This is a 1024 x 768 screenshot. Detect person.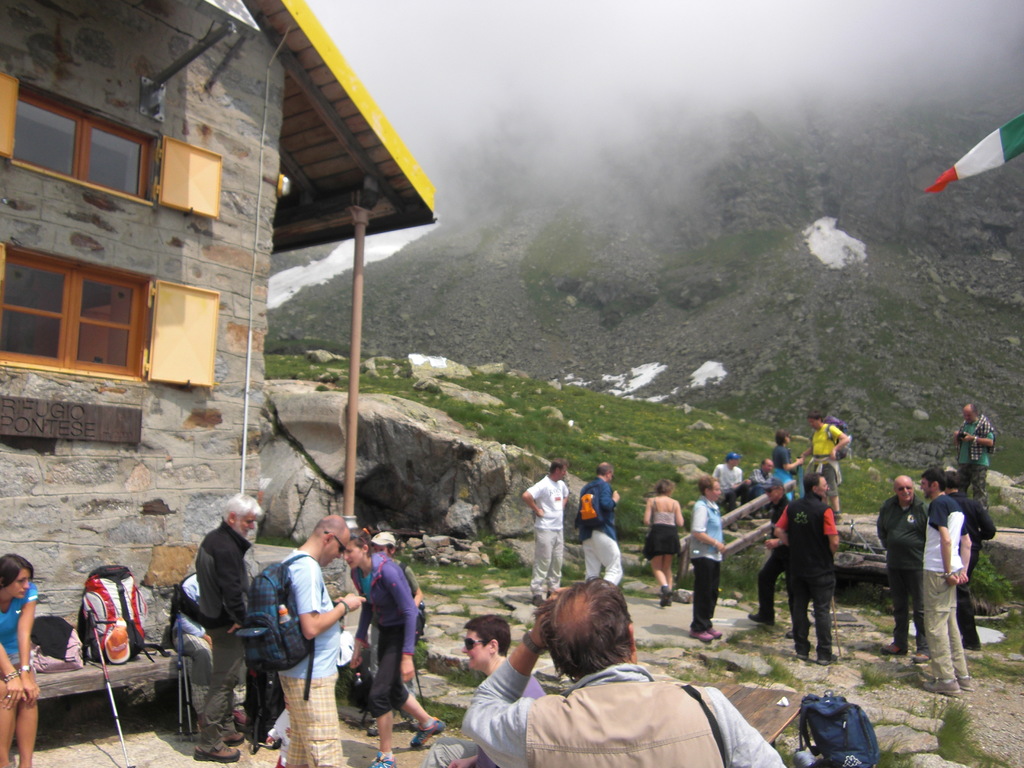
box=[942, 468, 992, 654].
